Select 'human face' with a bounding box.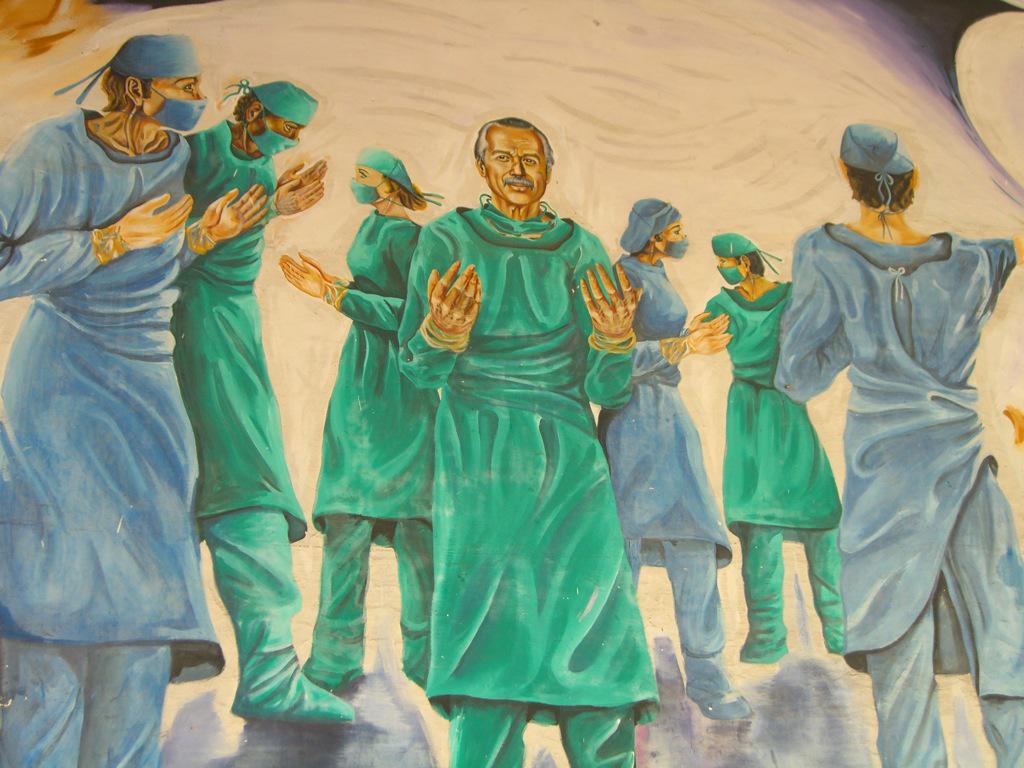
box(654, 222, 691, 257).
